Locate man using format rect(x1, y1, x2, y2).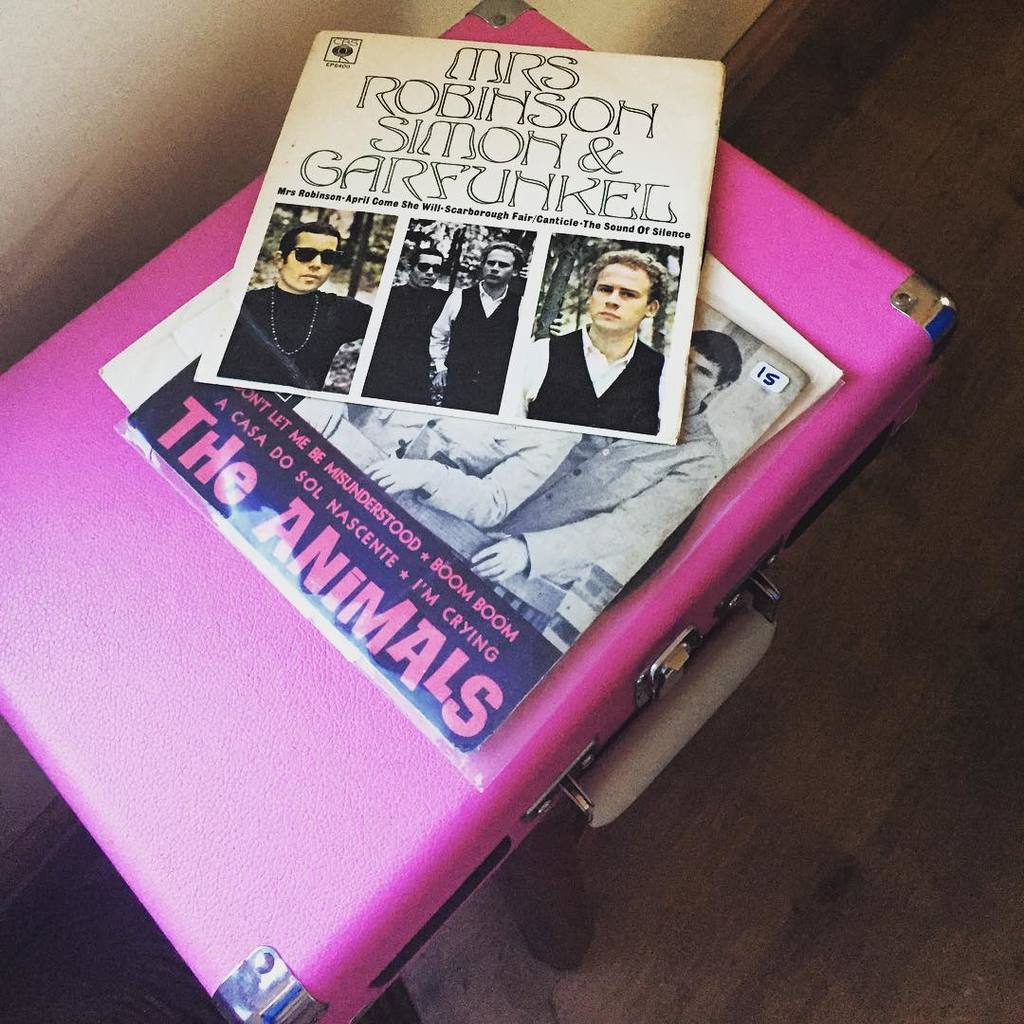
rect(294, 406, 576, 530).
